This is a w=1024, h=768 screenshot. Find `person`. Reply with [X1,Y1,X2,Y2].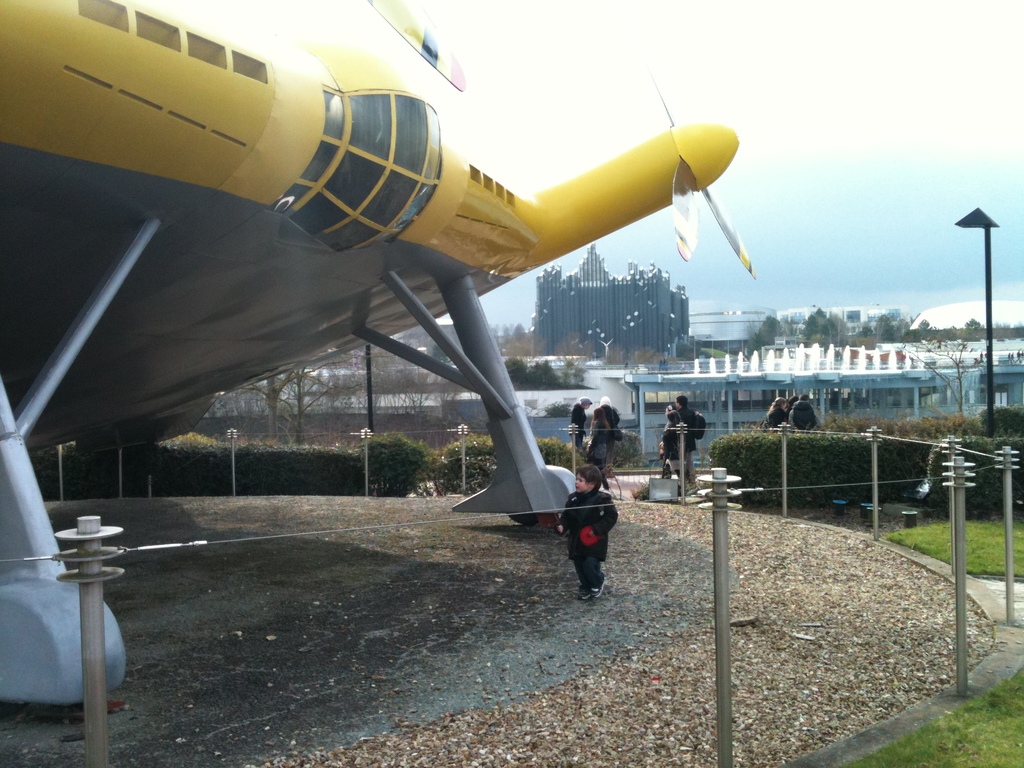
[668,398,700,483].
